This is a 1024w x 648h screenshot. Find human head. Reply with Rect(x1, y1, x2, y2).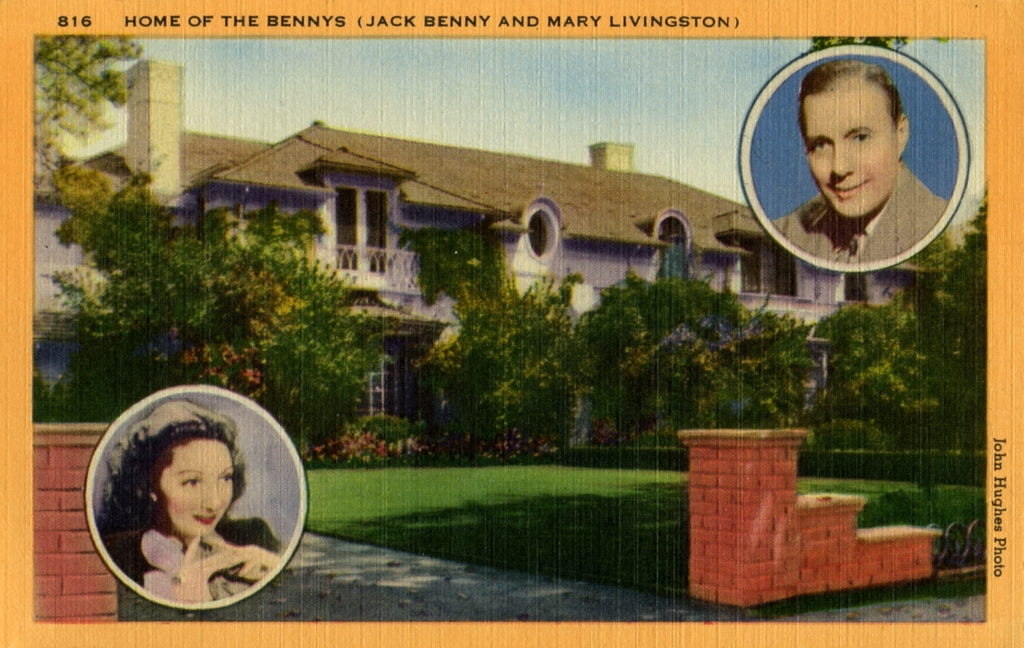
Rect(110, 413, 250, 544).
